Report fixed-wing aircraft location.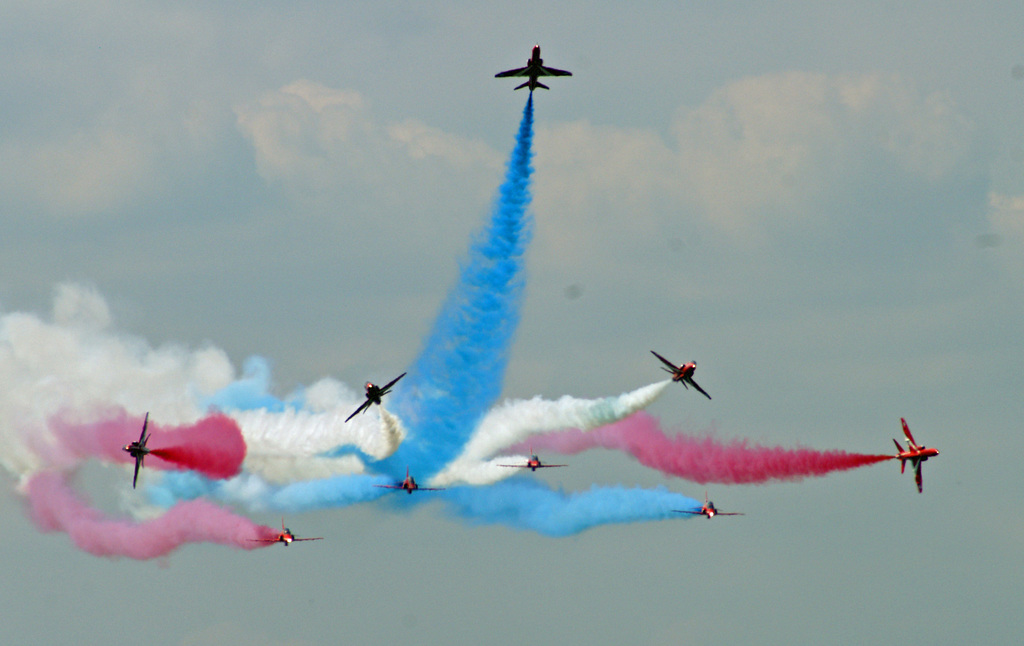
Report: l=653, t=351, r=712, b=401.
